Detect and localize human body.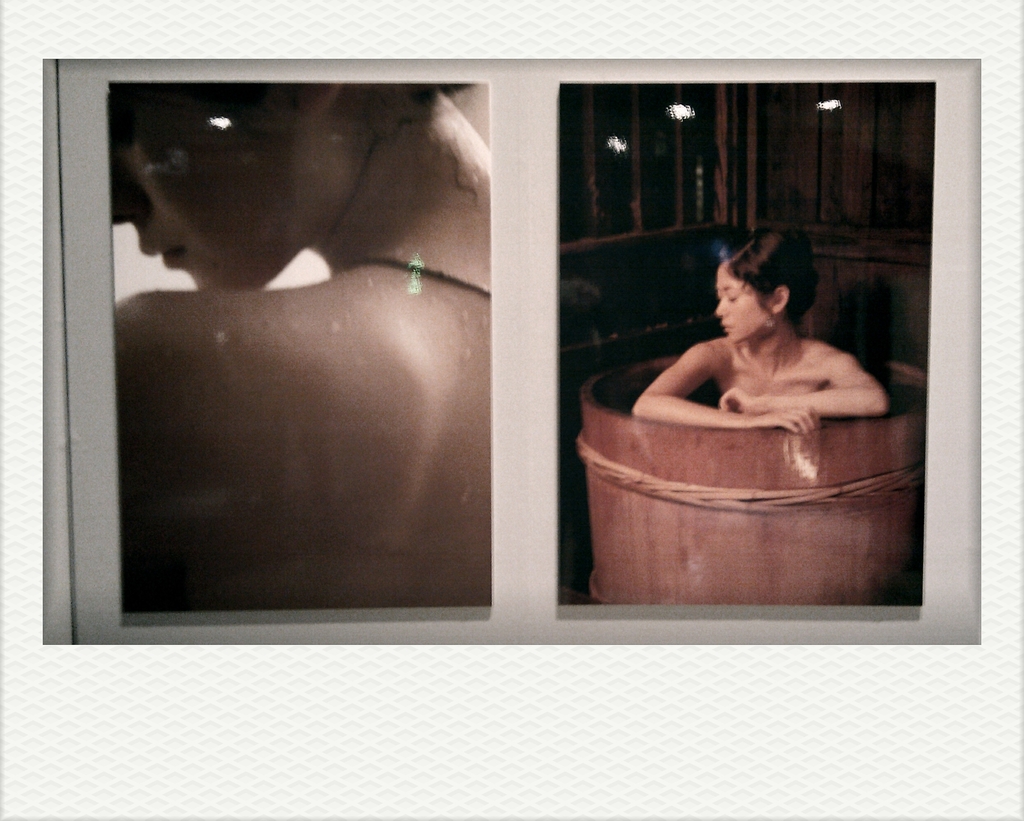
Localized at region(112, 95, 490, 612).
